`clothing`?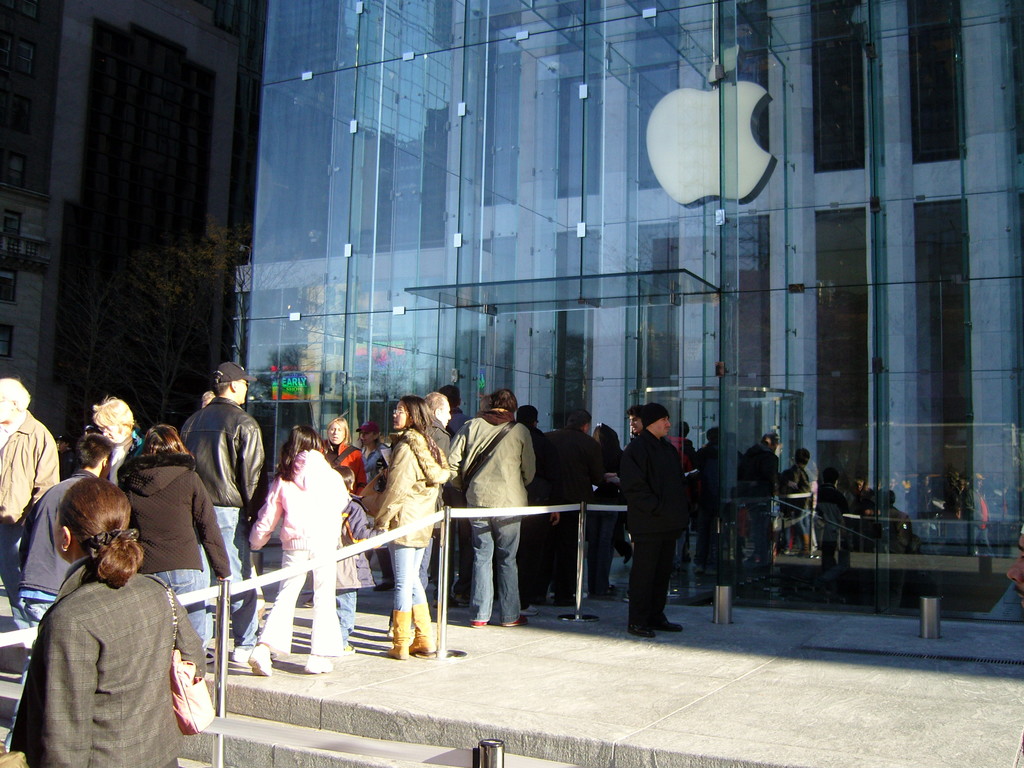
bbox(252, 444, 360, 674)
